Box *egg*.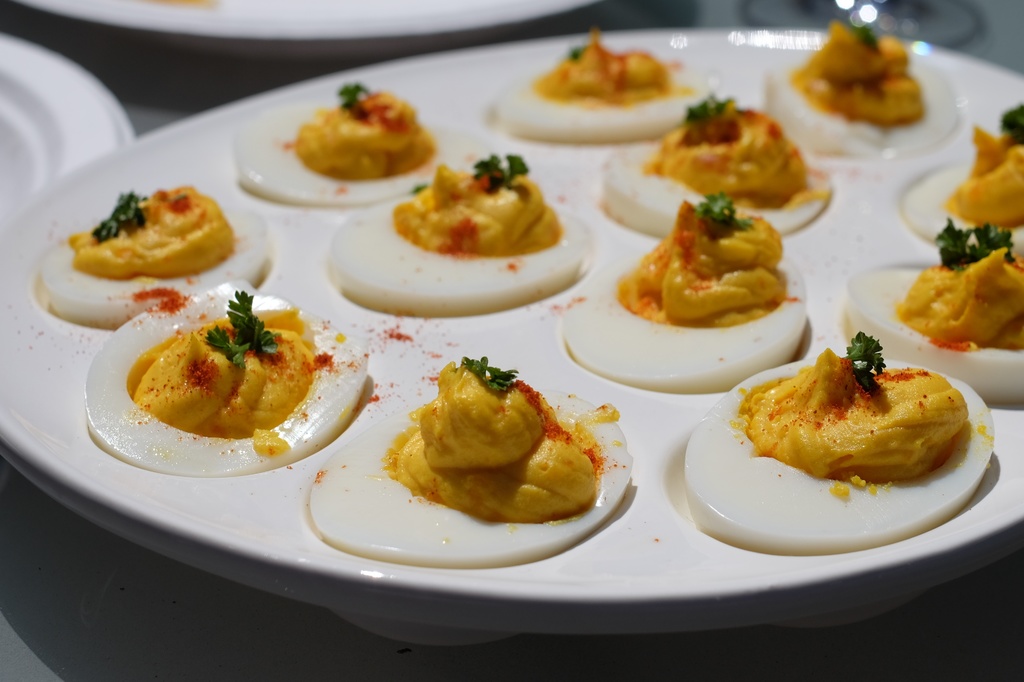
rect(81, 277, 366, 475).
